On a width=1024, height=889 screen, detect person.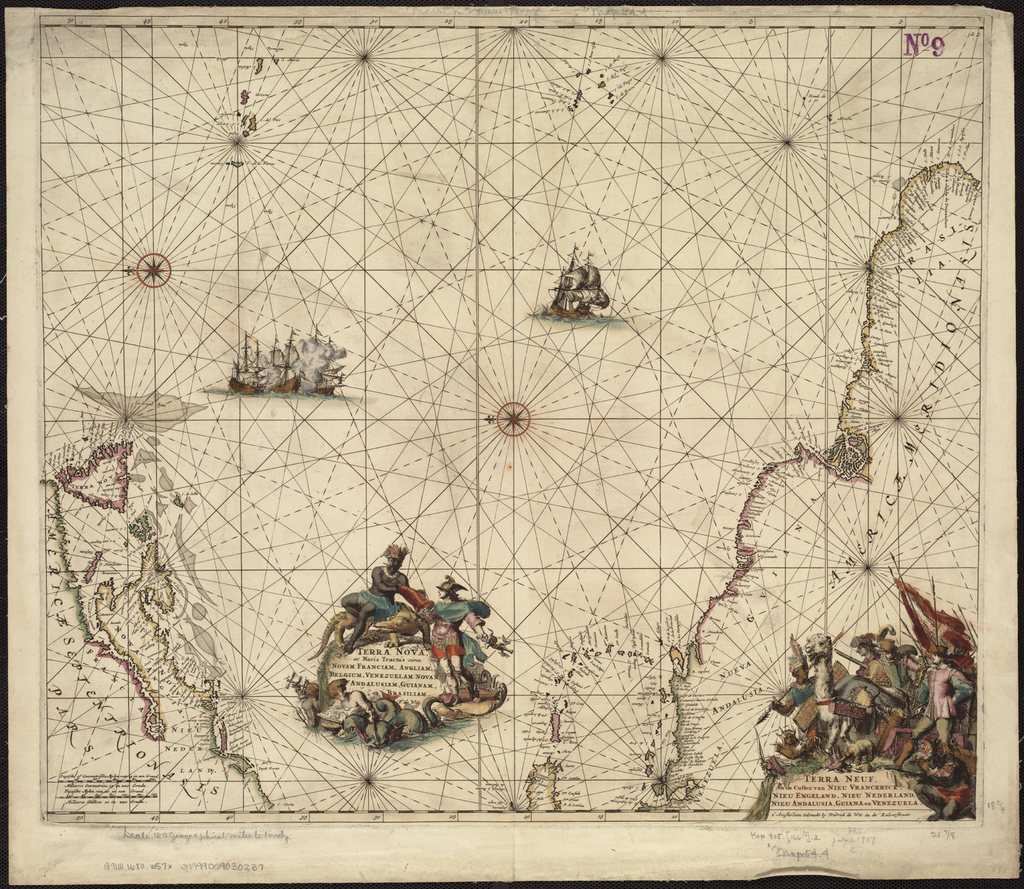
bbox(328, 674, 381, 718).
